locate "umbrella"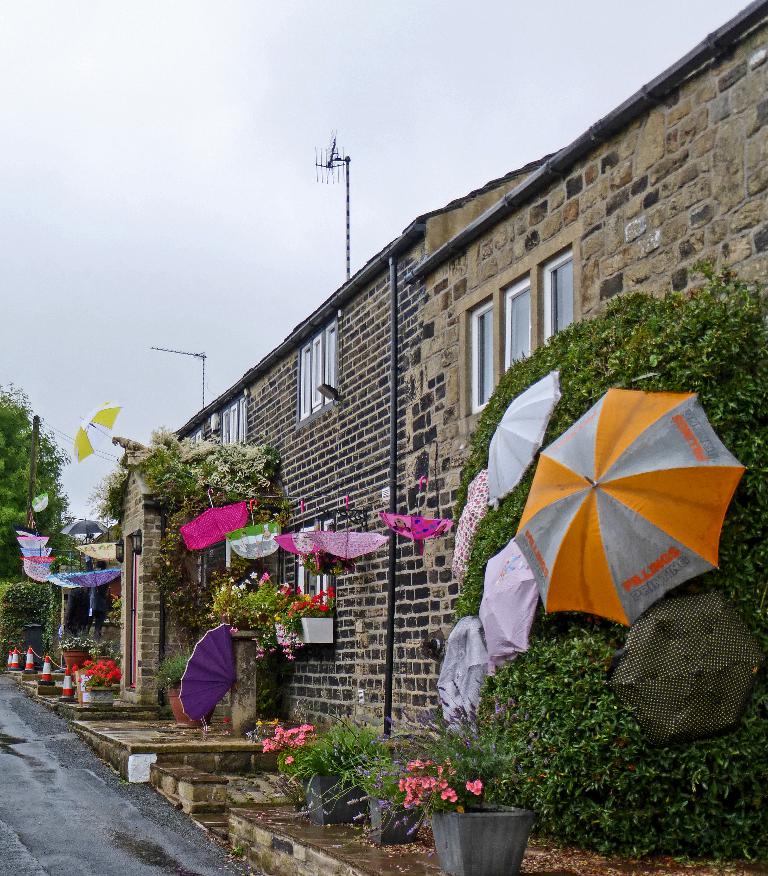
501, 377, 739, 635
